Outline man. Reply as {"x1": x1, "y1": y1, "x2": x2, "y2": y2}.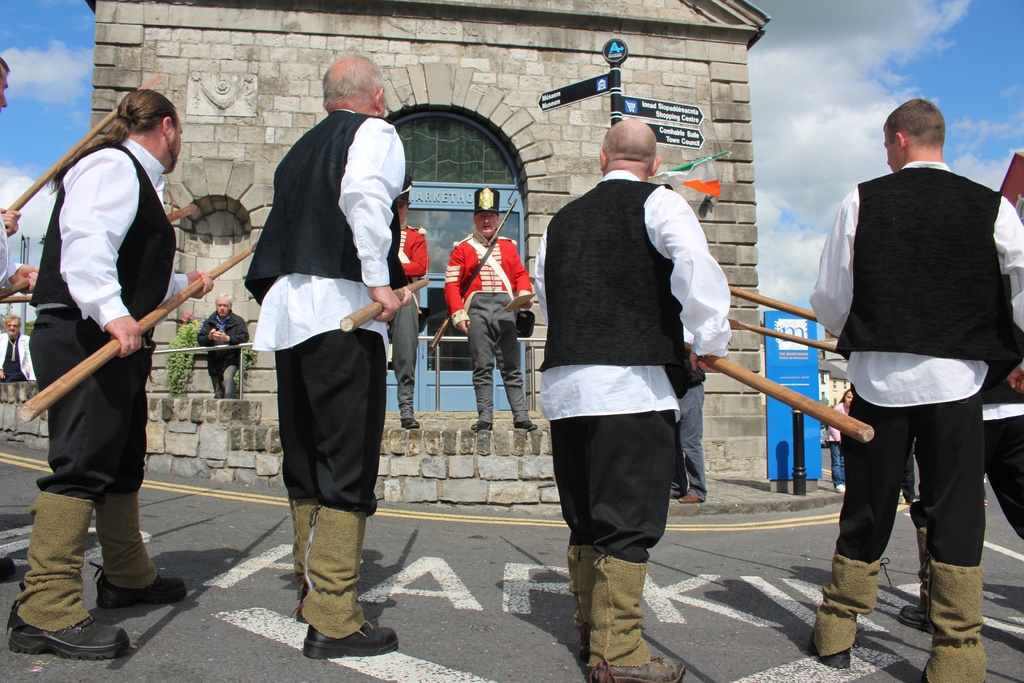
{"x1": 669, "y1": 361, "x2": 706, "y2": 511}.
